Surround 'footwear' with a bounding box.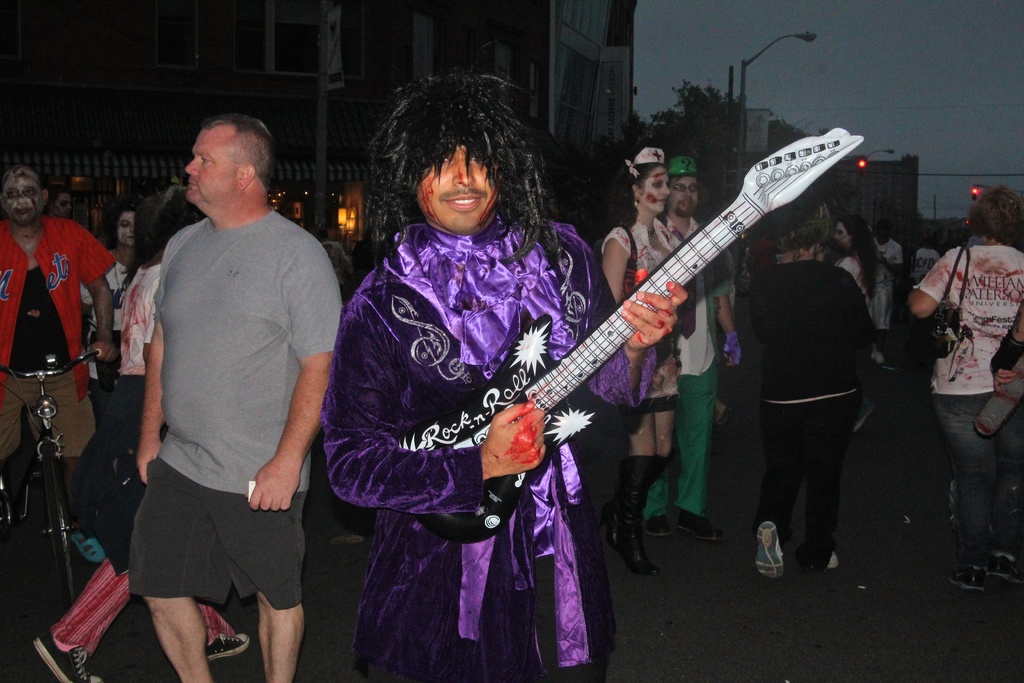
[x1=640, y1=514, x2=664, y2=541].
